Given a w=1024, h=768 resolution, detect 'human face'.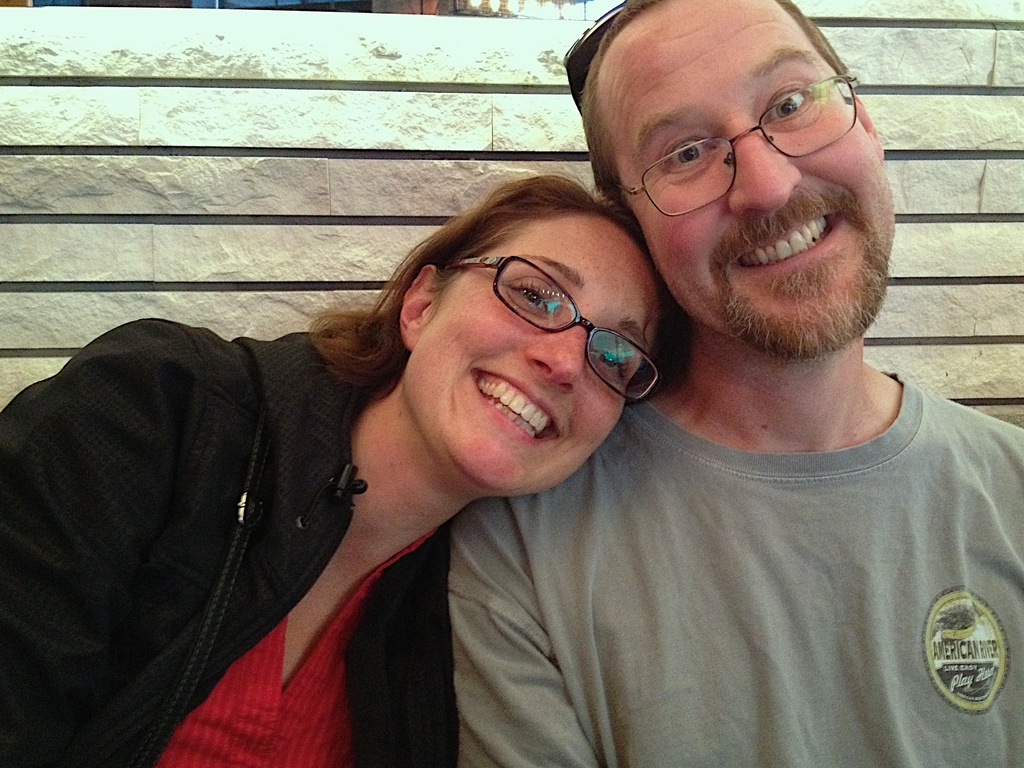
bbox=[592, 0, 896, 364].
